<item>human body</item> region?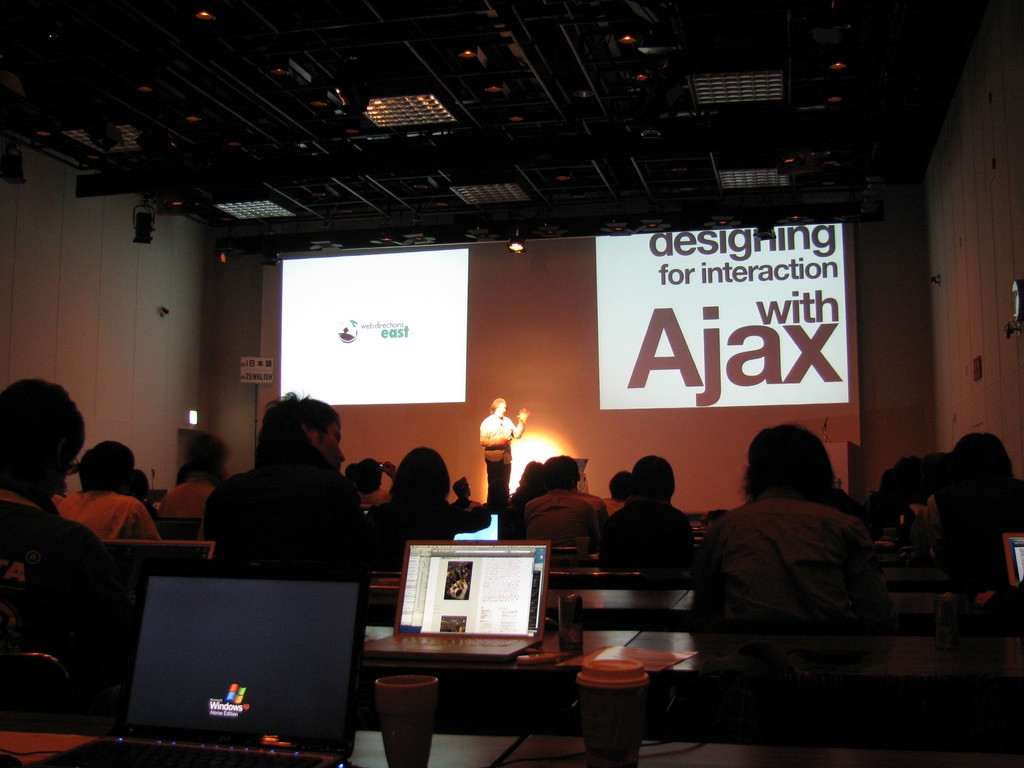
(156, 468, 220, 519)
